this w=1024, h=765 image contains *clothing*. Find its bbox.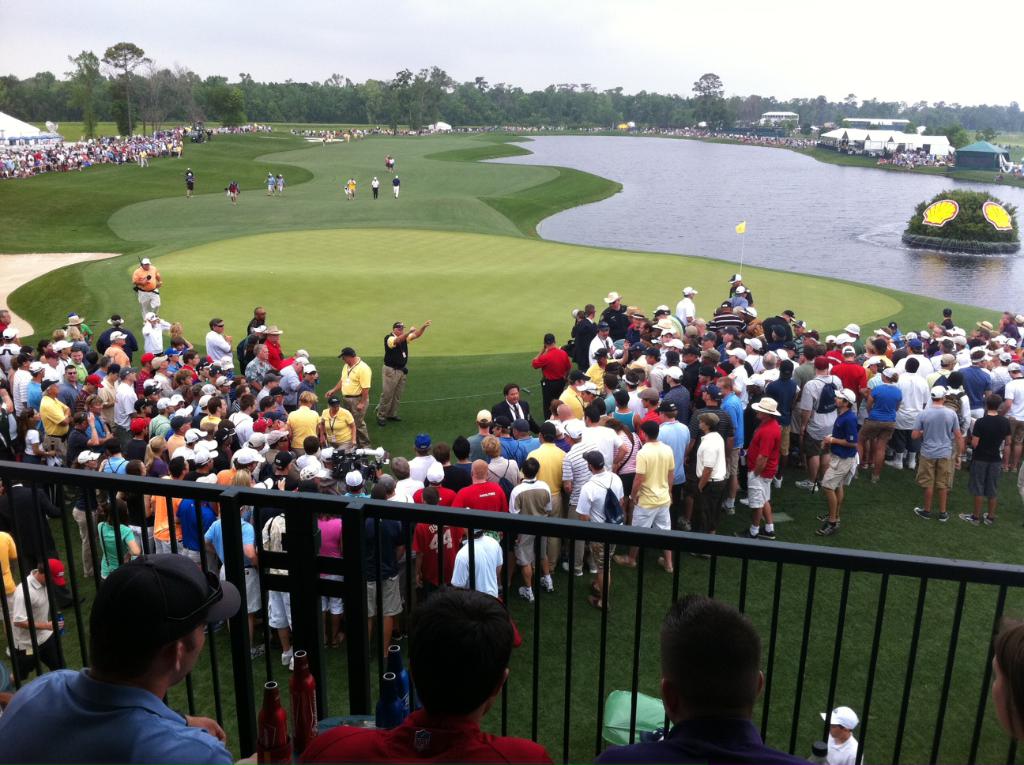
bbox=(372, 331, 408, 418).
